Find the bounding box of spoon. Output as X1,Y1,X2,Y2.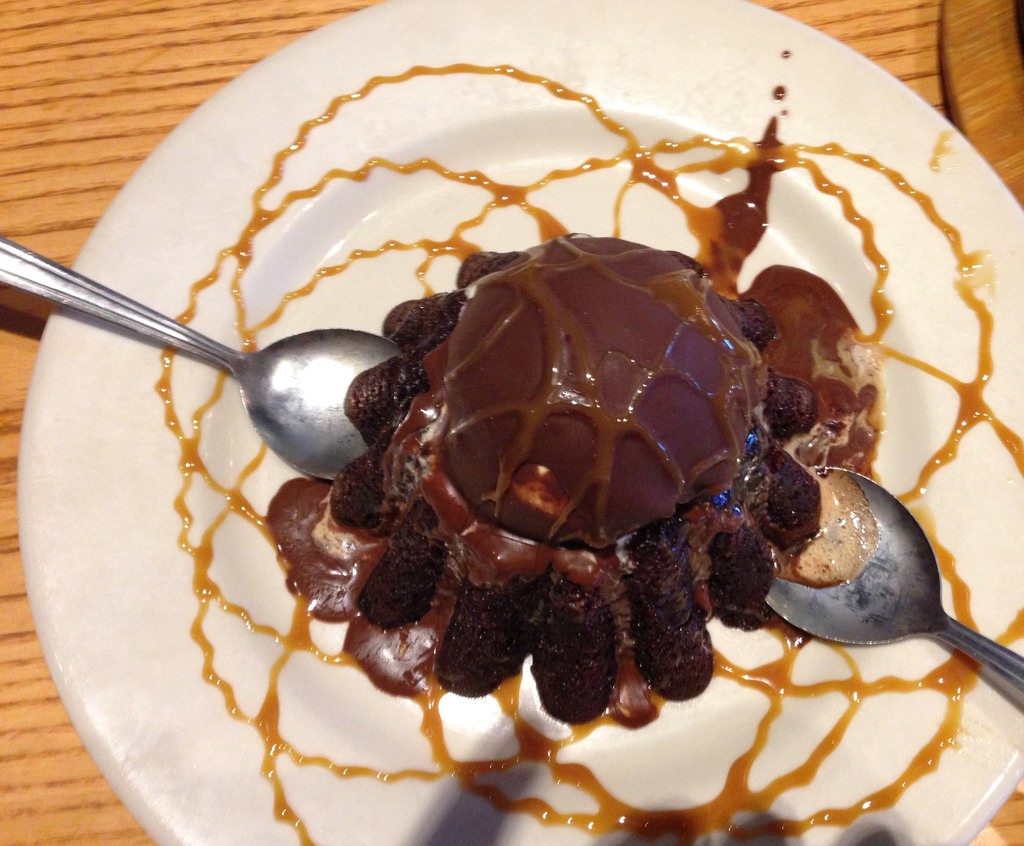
761,469,1023,710.
